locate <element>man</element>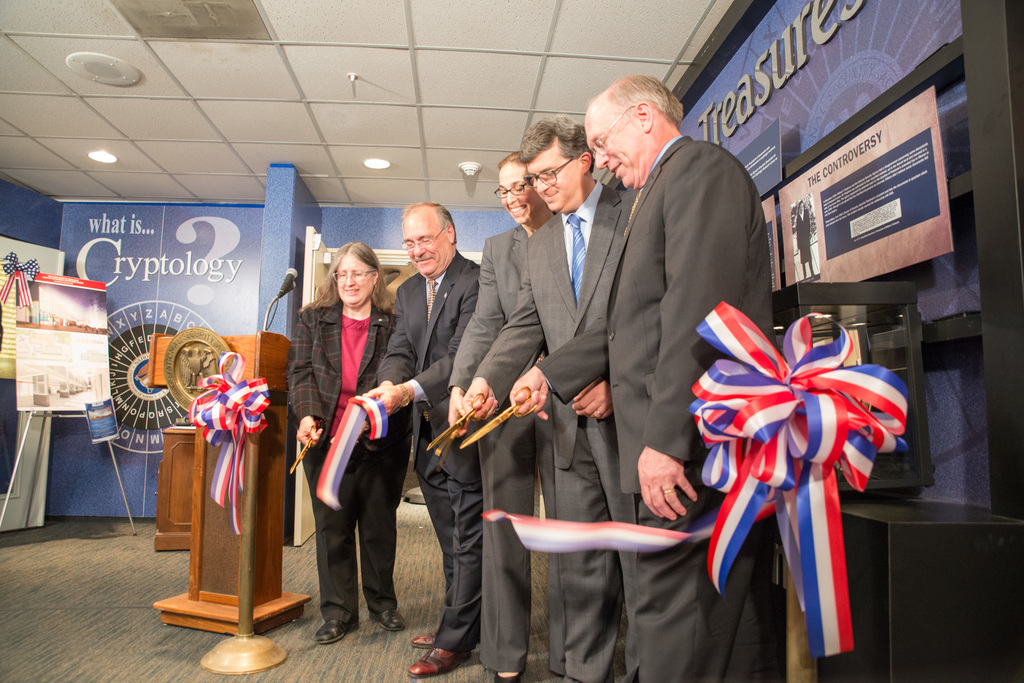
[453, 109, 636, 682]
